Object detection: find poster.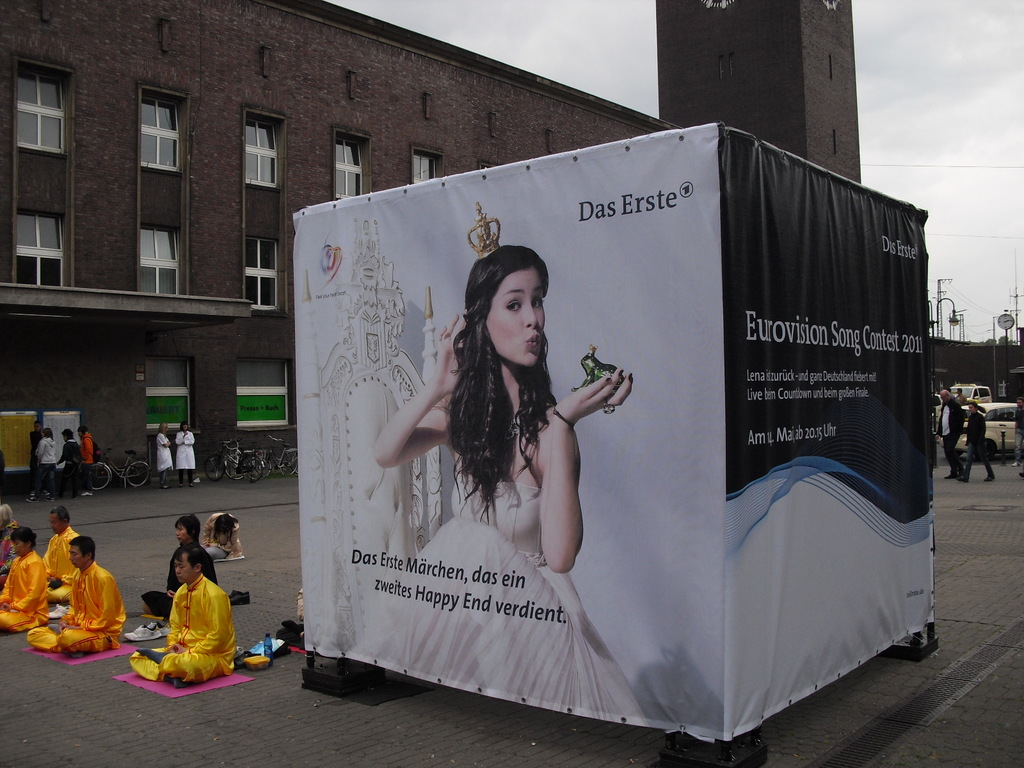
(290,124,940,744).
